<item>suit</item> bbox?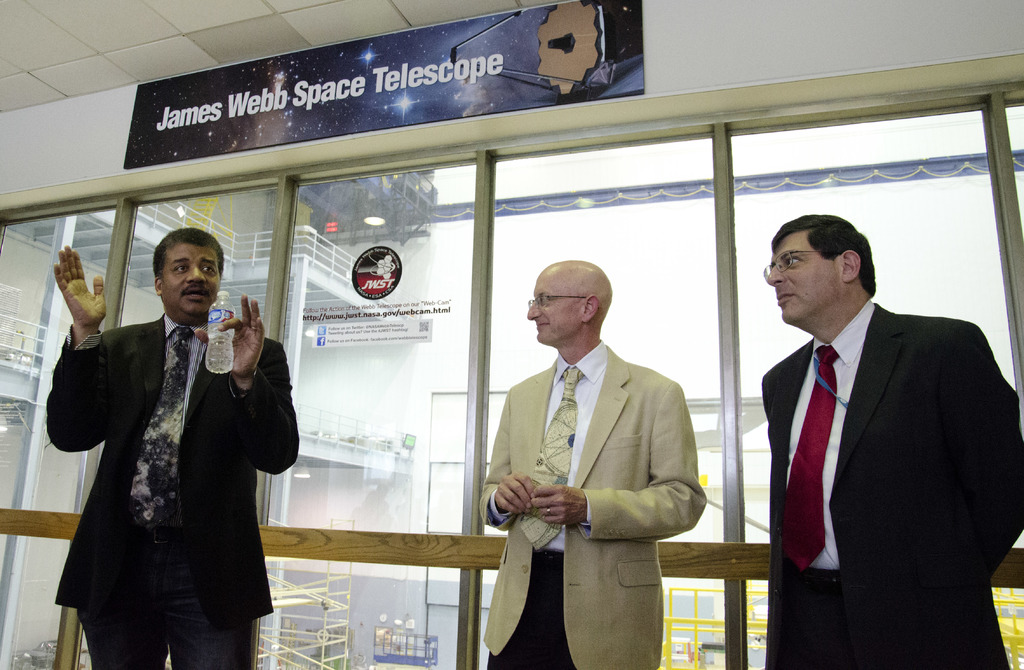
{"left": 41, "top": 315, "right": 298, "bottom": 626}
